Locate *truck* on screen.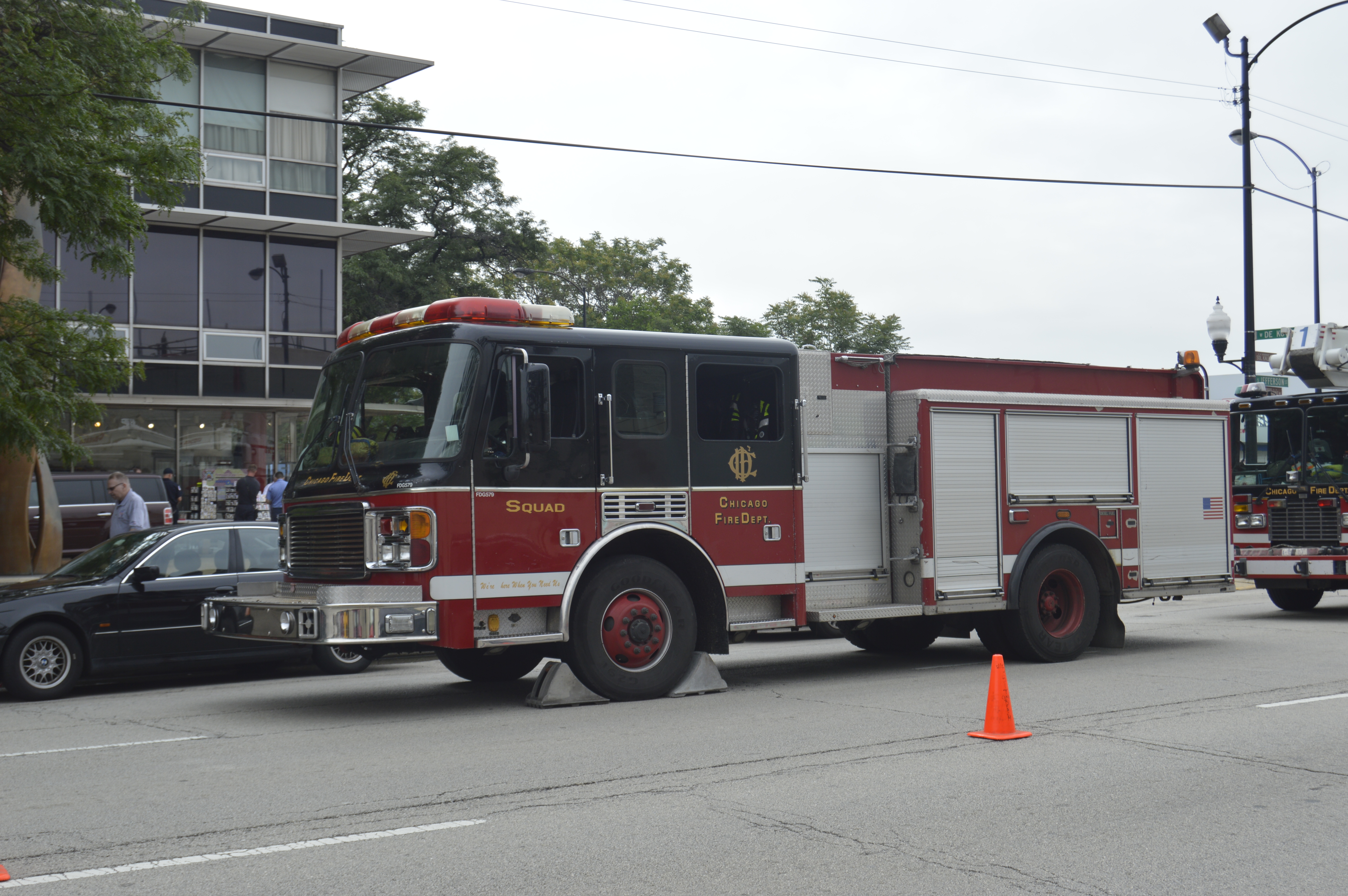
On screen at select_region(275, 73, 302, 138).
